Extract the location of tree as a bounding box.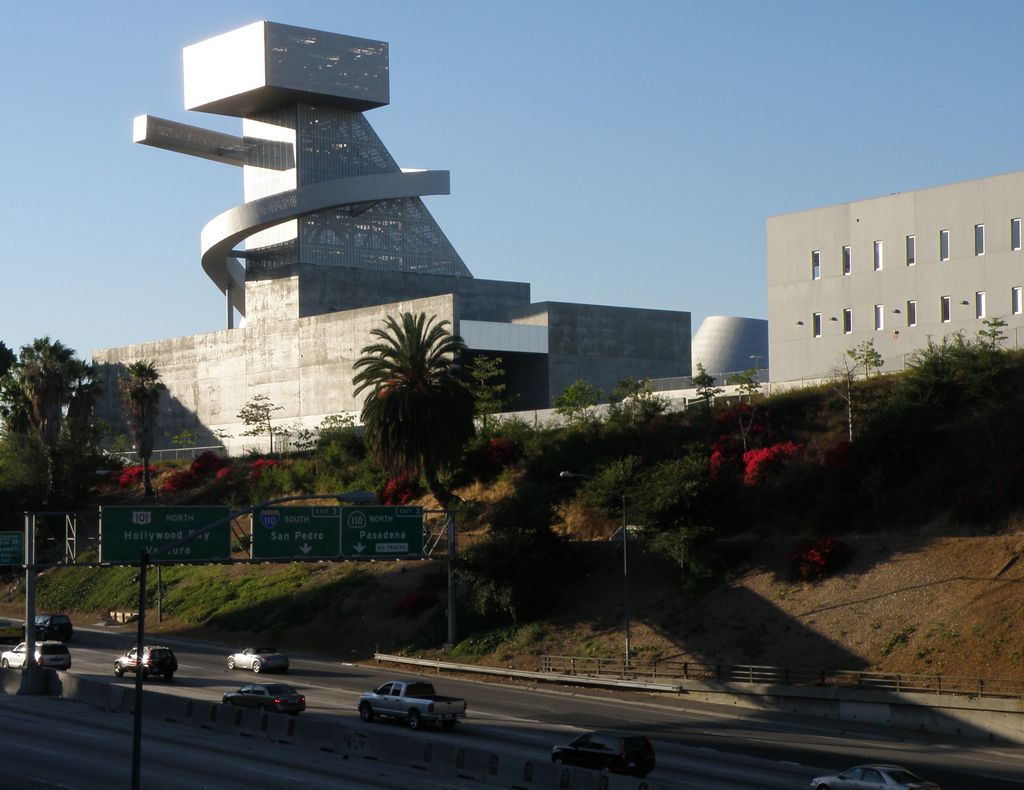
<region>252, 393, 279, 433</region>.
